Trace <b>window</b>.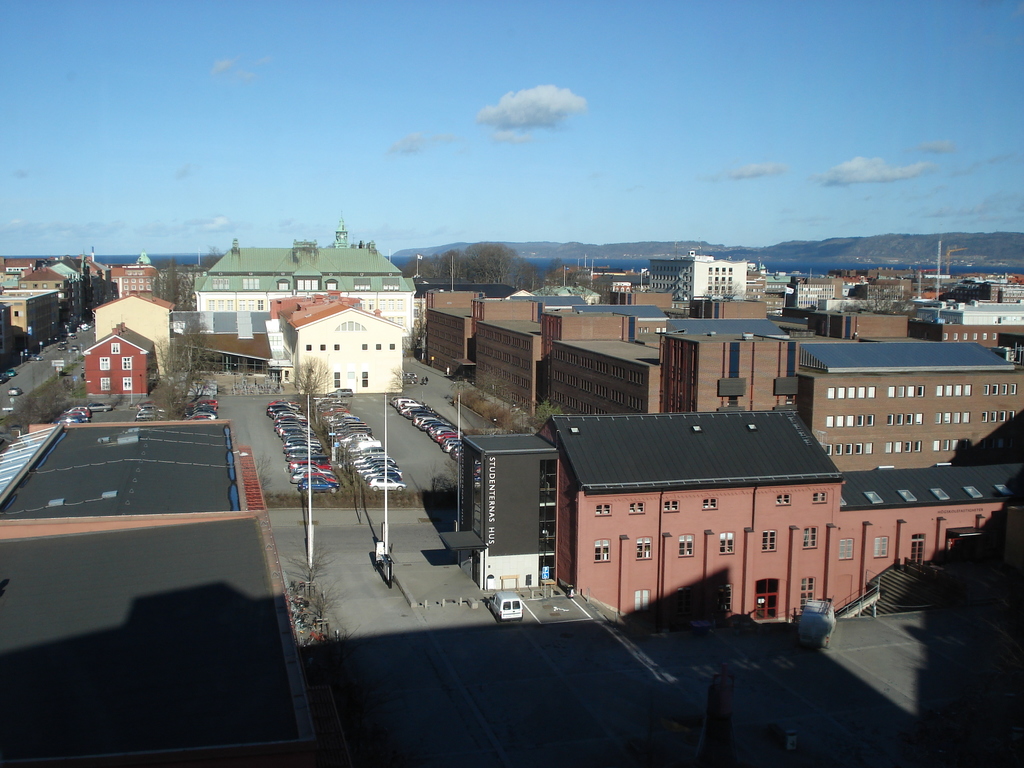
Traced to [678, 534, 694, 559].
